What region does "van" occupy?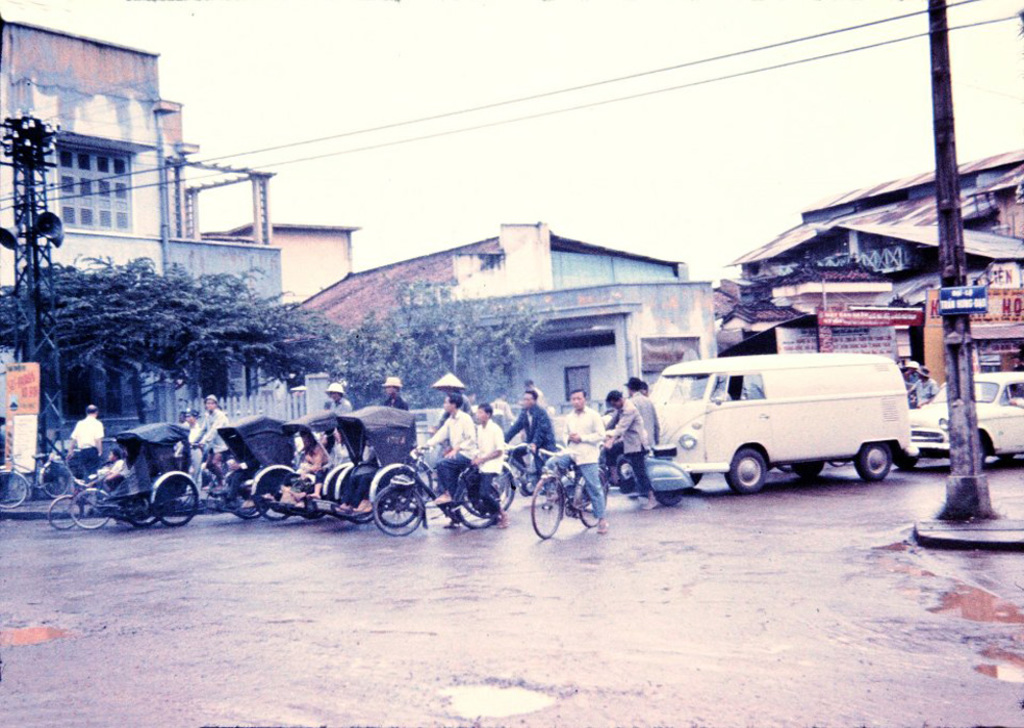
box=[648, 354, 924, 496].
